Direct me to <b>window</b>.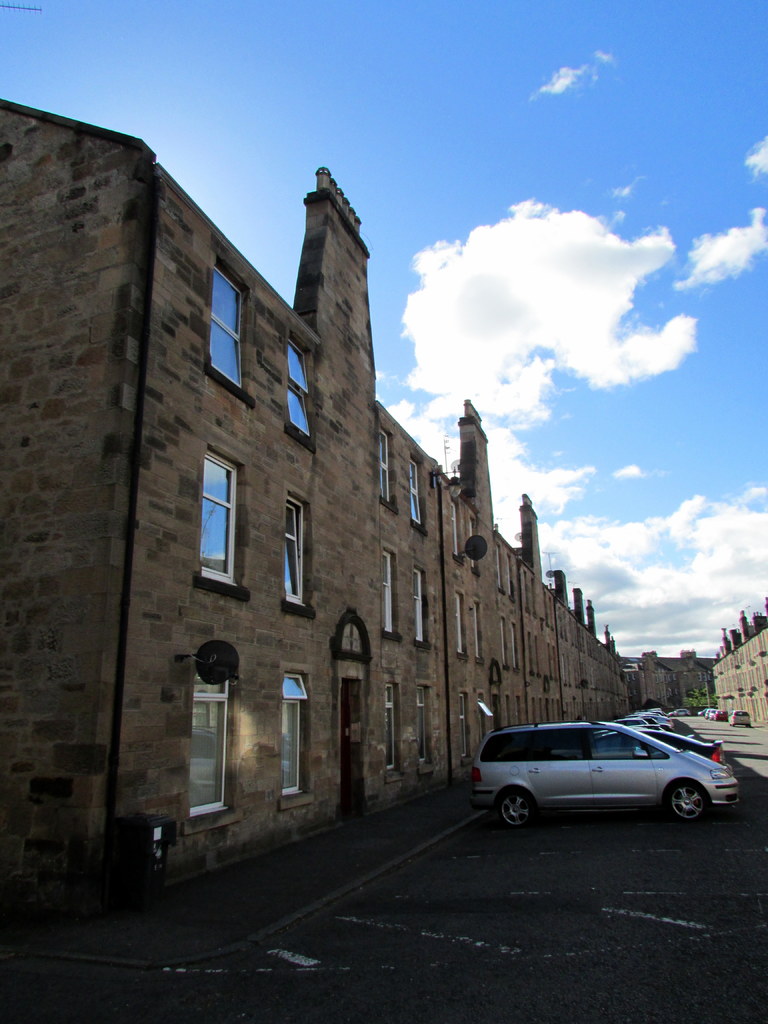
Direction: x1=202, y1=451, x2=273, y2=608.
